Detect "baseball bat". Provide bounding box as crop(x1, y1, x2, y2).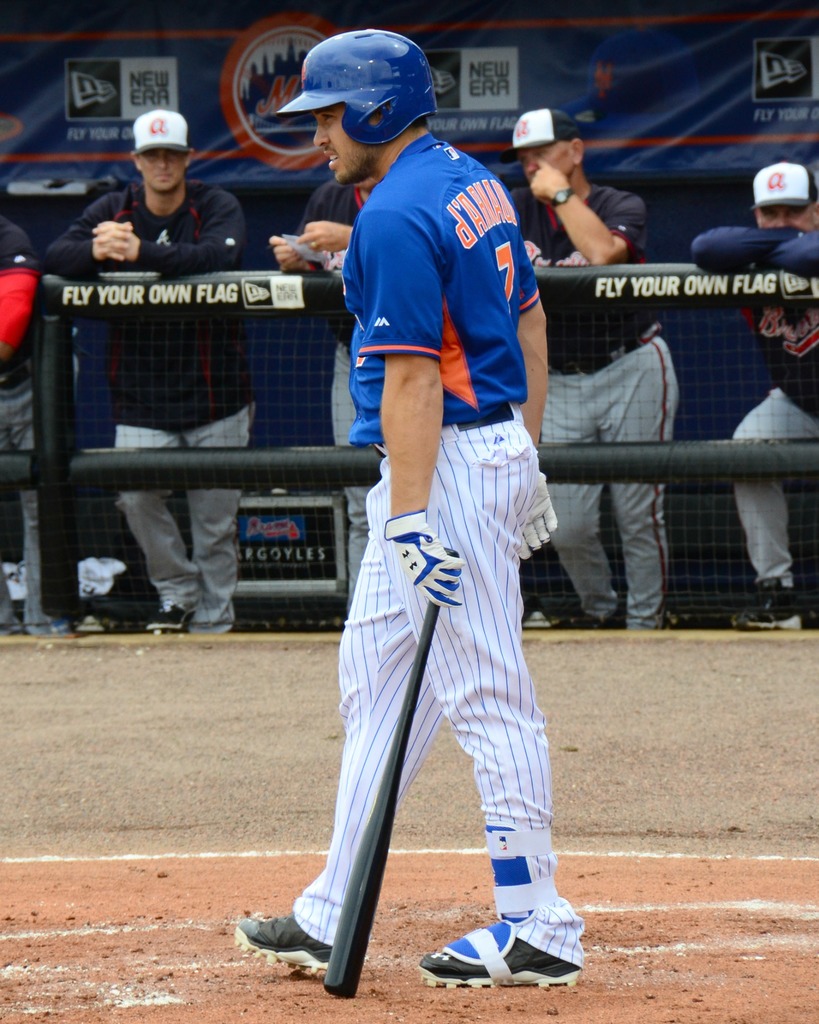
crop(318, 541, 452, 1001).
